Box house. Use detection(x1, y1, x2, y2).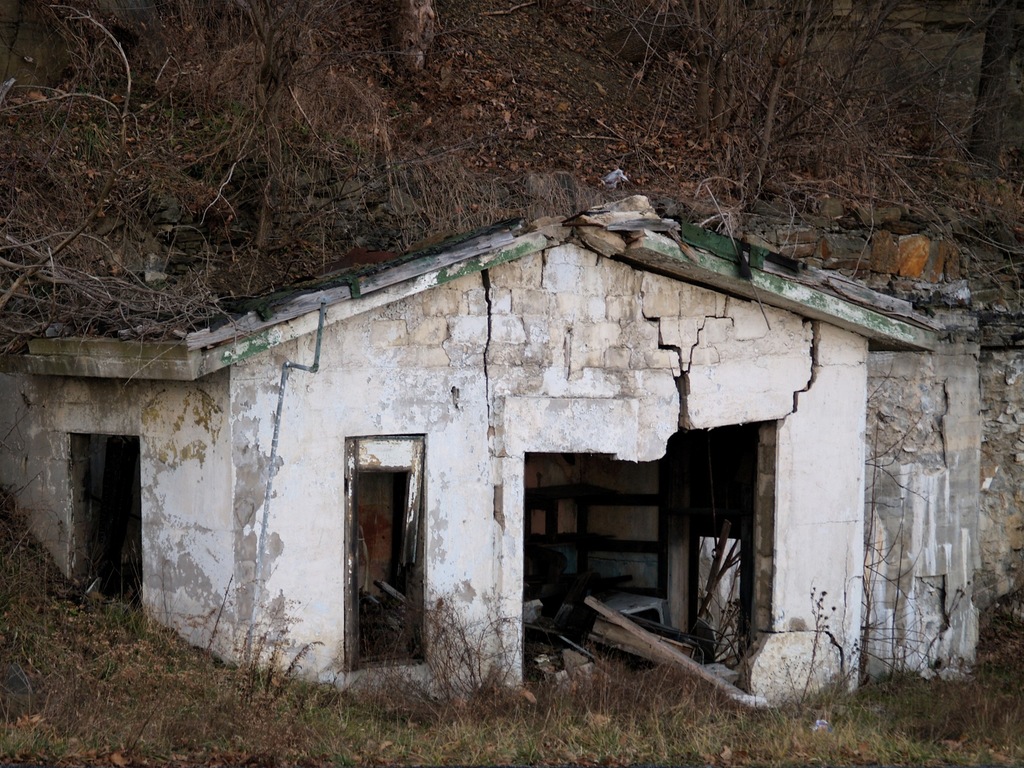
detection(67, 149, 980, 733).
